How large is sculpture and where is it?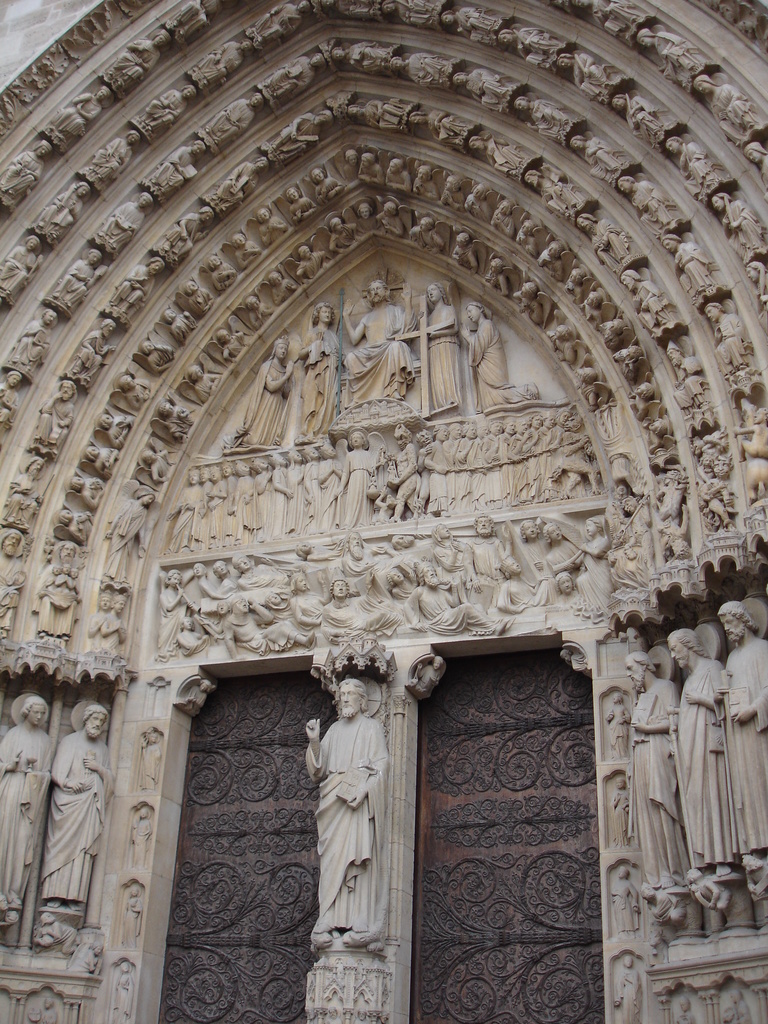
Bounding box: bbox=[402, 275, 461, 426].
